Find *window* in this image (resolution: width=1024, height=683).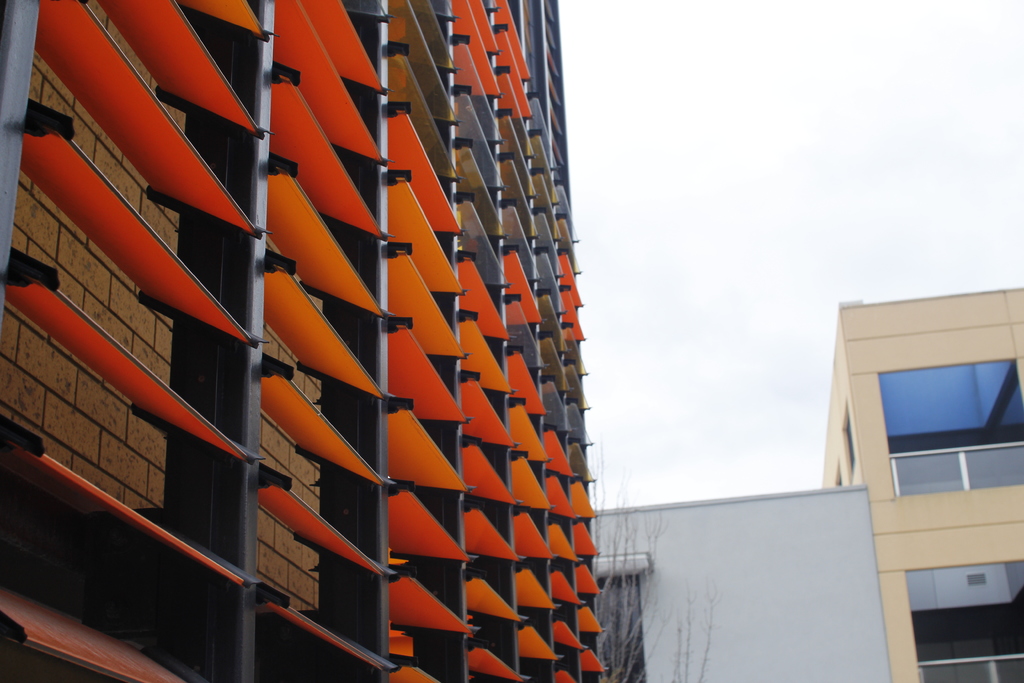
{"left": 904, "top": 561, "right": 1023, "bottom": 682}.
